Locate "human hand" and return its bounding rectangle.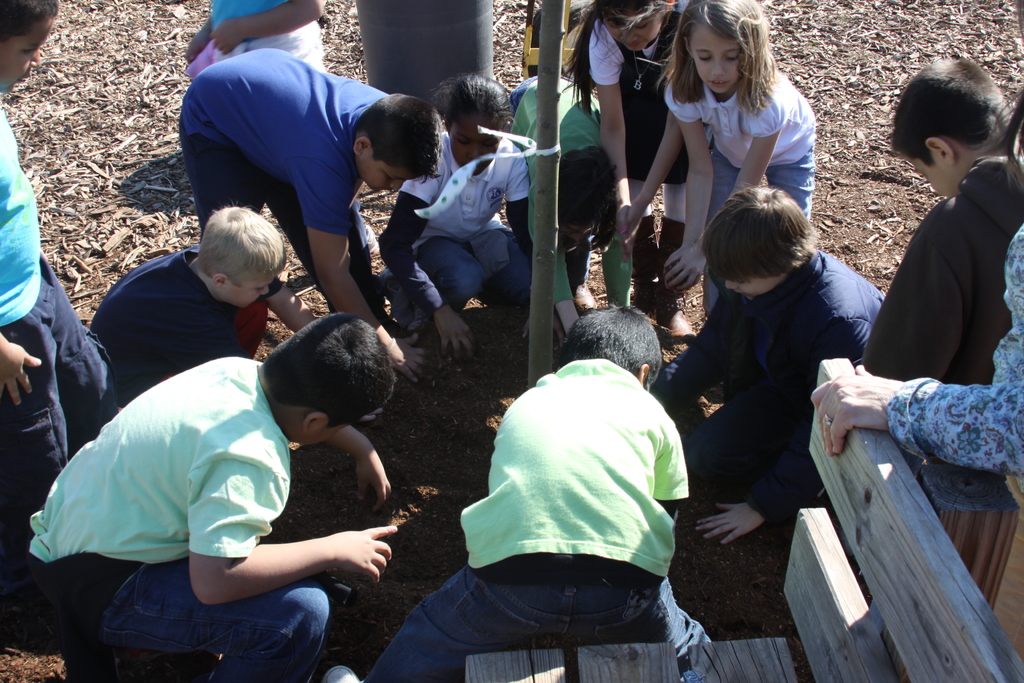
select_region(664, 247, 706, 289).
